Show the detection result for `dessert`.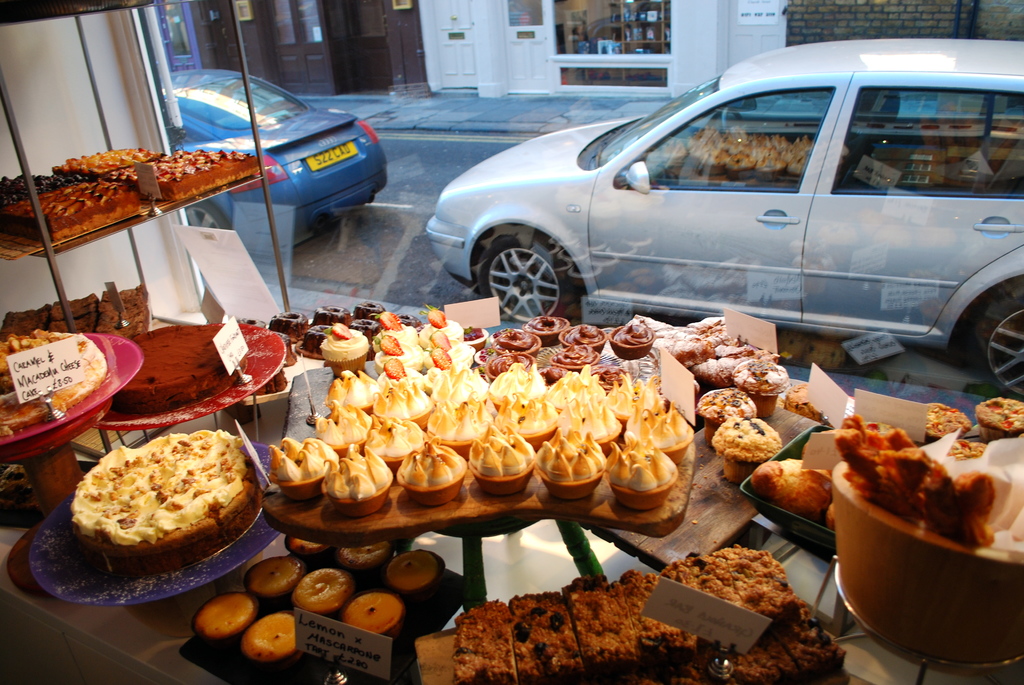
766, 618, 842, 684.
